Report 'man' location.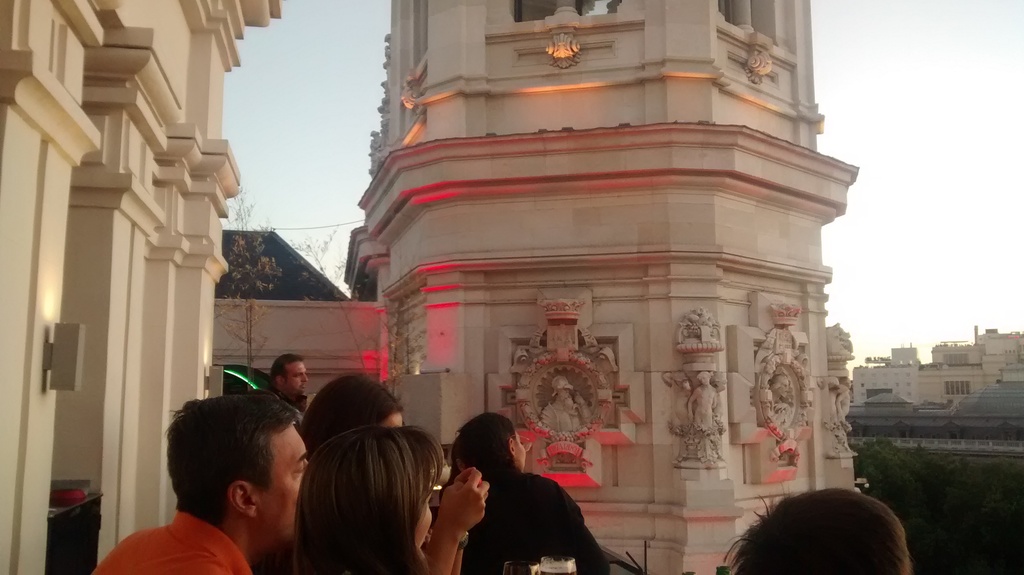
Report: x1=92, y1=393, x2=311, y2=574.
